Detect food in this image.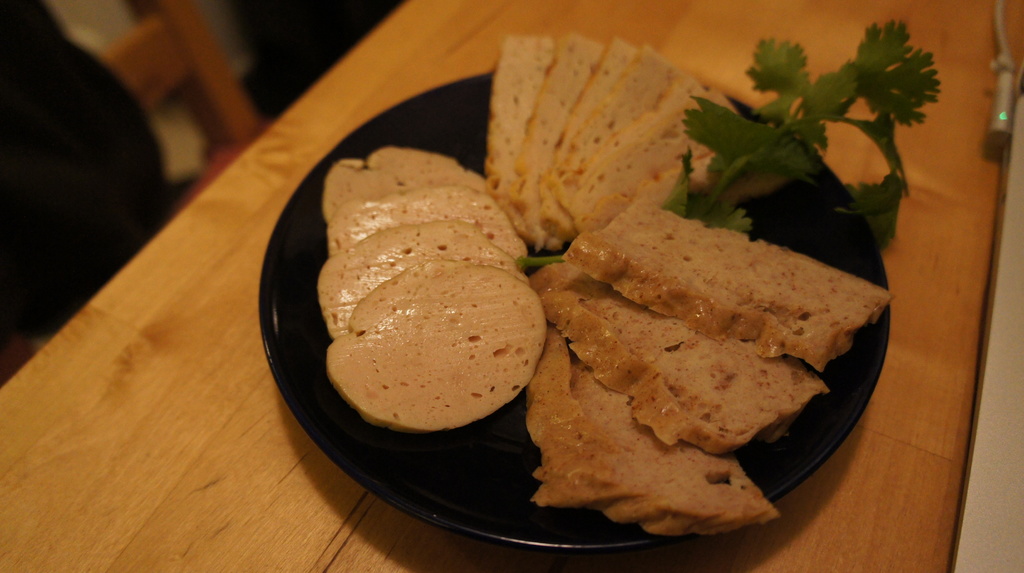
Detection: x1=547 y1=35 x2=638 y2=166.
